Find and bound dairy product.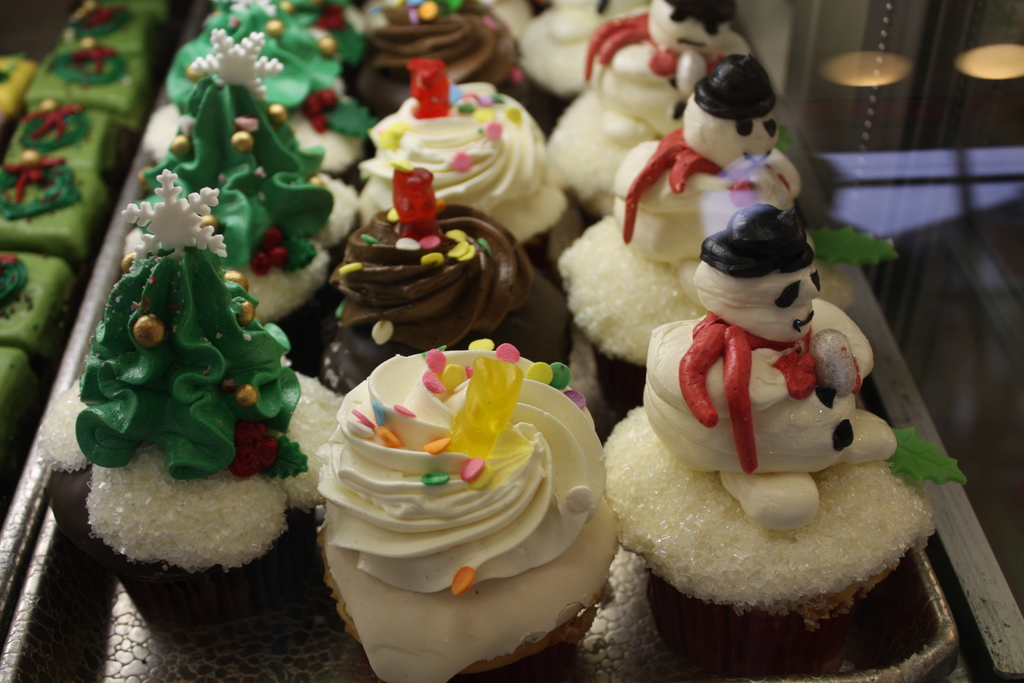
Bound: 104, 210, 307, 481.
